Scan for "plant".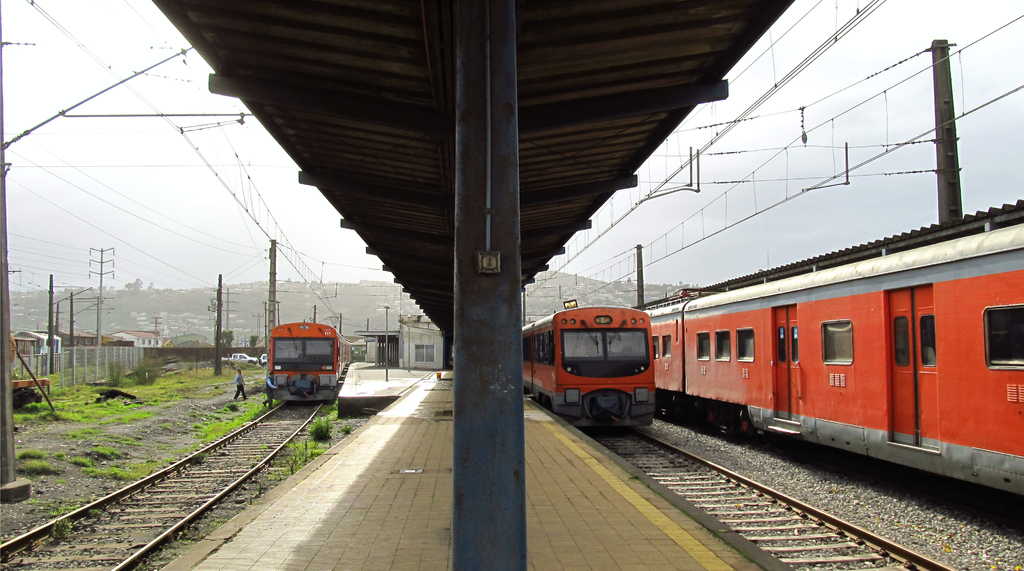
Scan result: rect(303, 417, 342, 443).
